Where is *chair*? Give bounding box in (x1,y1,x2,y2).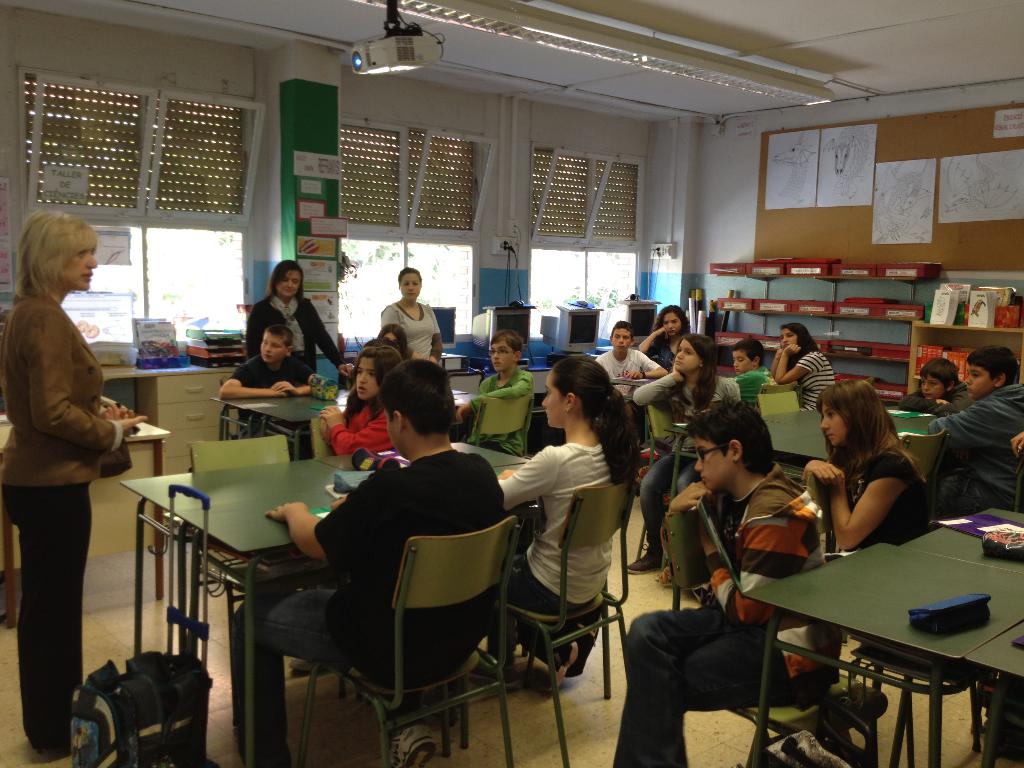
(184,437,295,688).
